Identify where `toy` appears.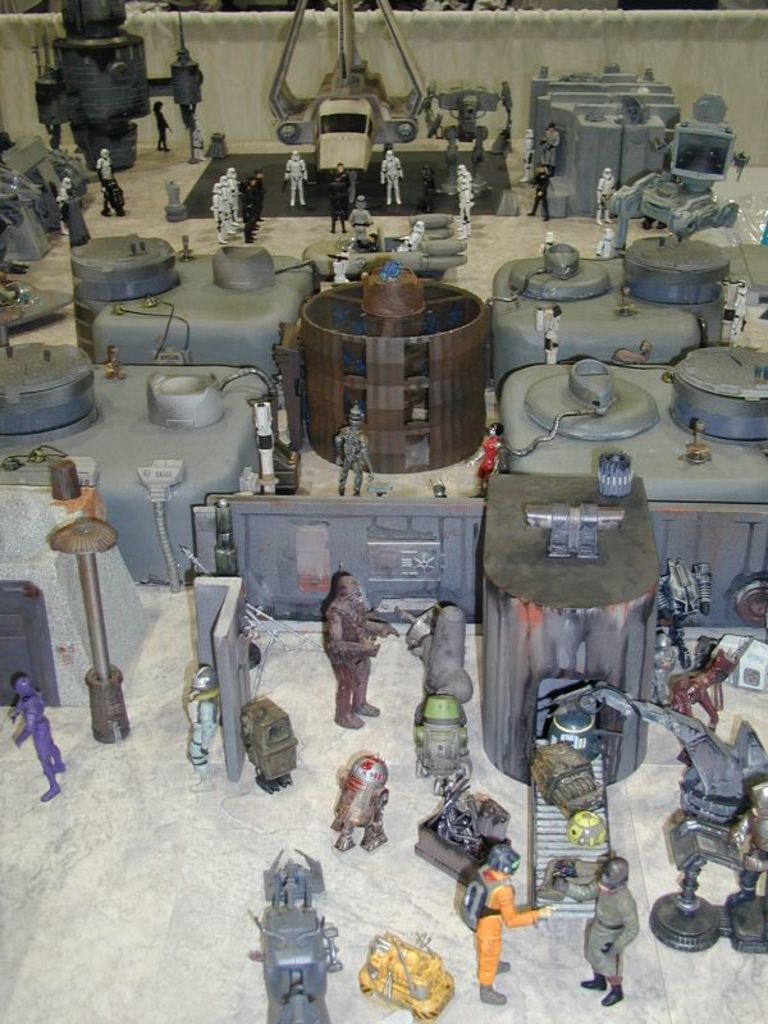
Appears at <box>300,261,486,477</box>.
